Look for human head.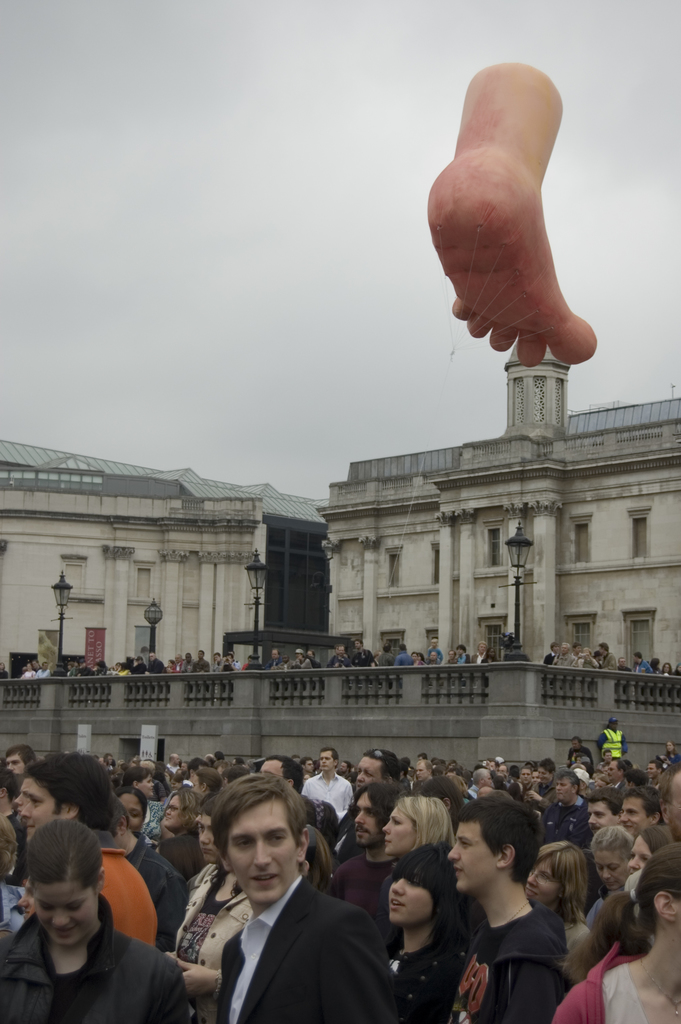
Found: (x1=521, y1=765, x2=533, y2=784).
